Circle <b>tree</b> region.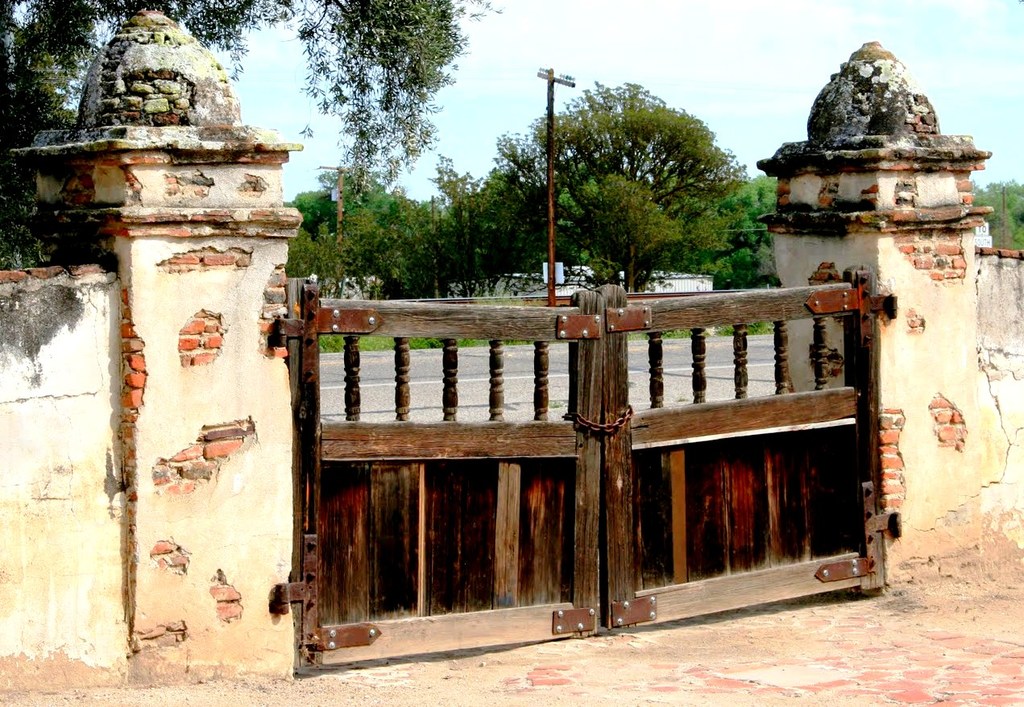
Region: 500 73 781 283.
